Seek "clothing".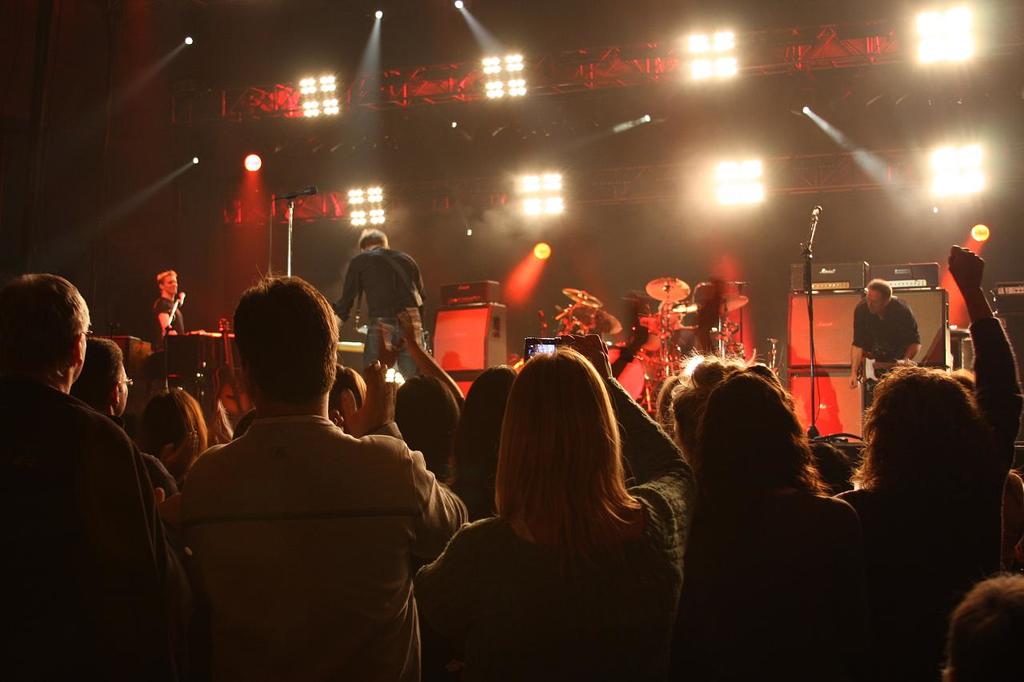
<region>680, 473, 863, 681</region>.
